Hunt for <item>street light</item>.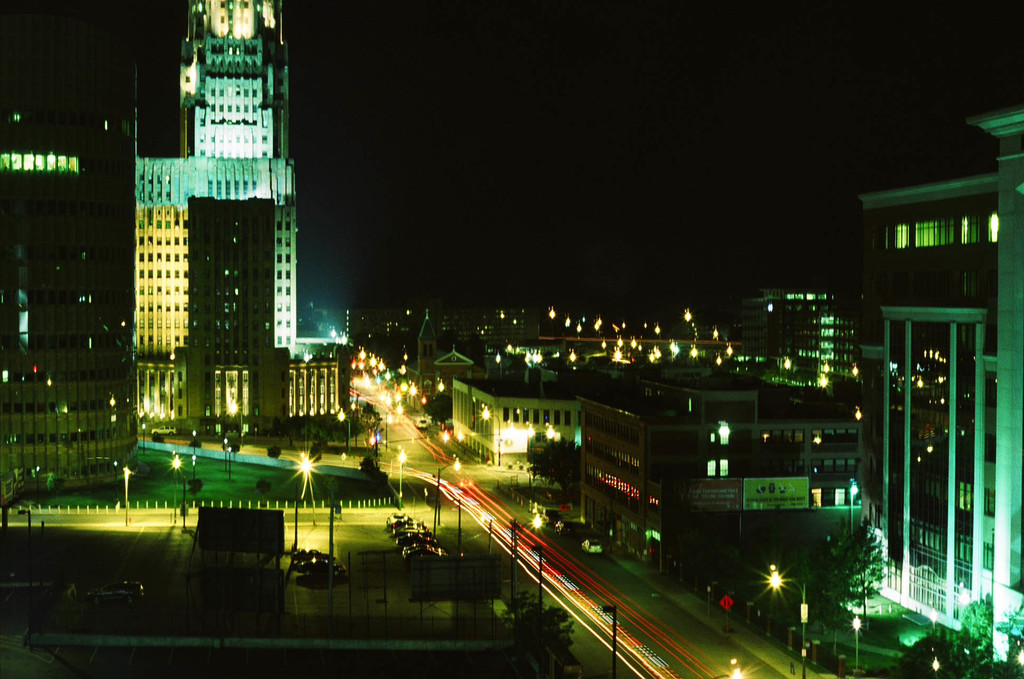
Hunted down at select_region(397, 452, 404, 509).
